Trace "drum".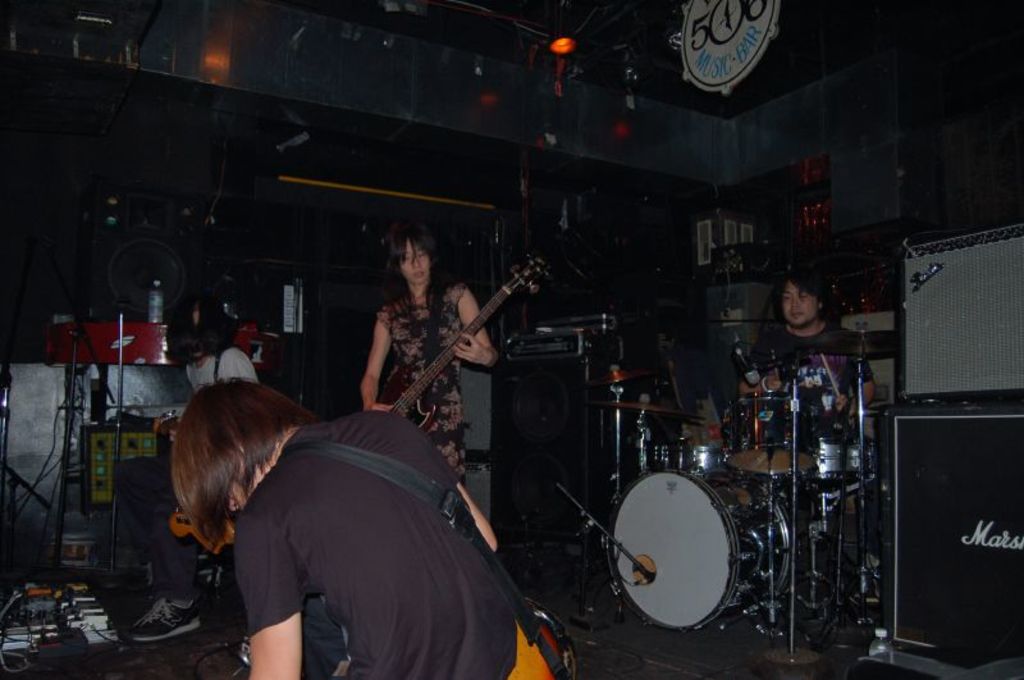
Traced to 668/448/733/476.
